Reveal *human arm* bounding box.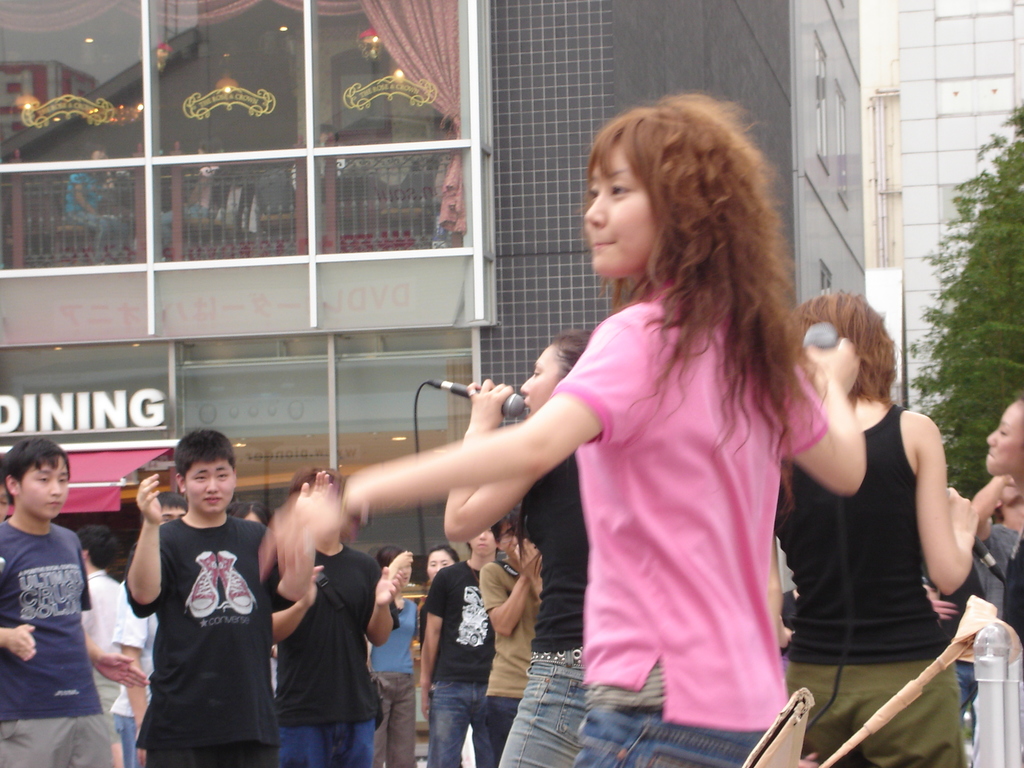
Revealed: 272:561:328:646.
